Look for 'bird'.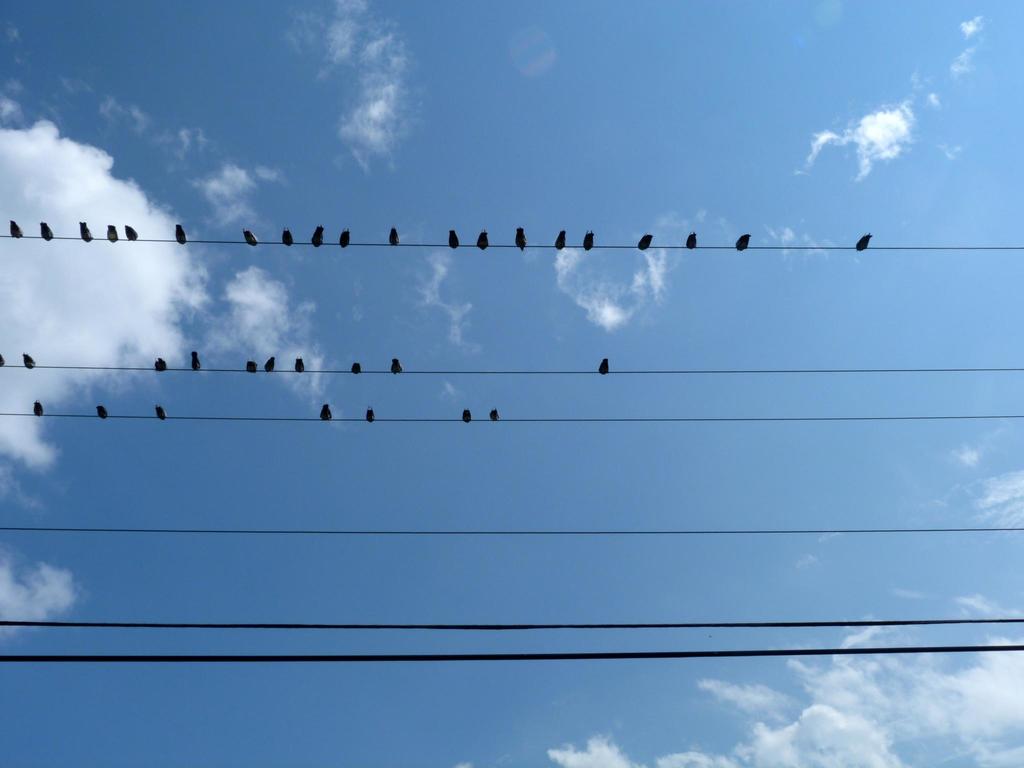
Found: (left=641, top=233, right=653, bottom=252).
